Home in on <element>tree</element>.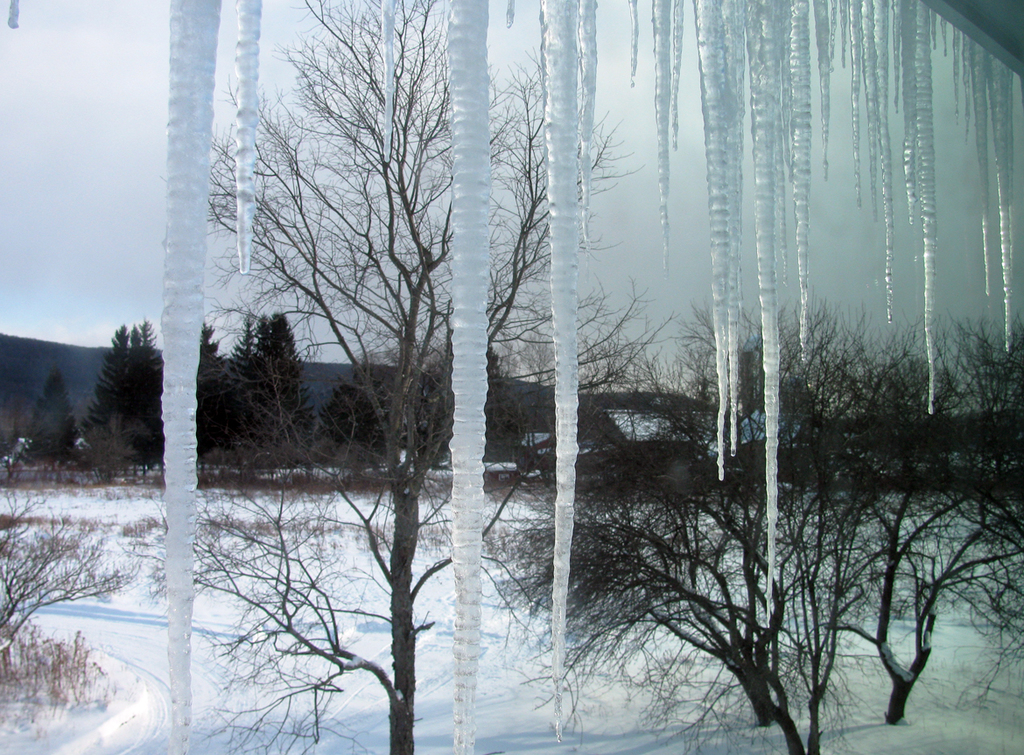
Homed in at [186,3,657,754].
